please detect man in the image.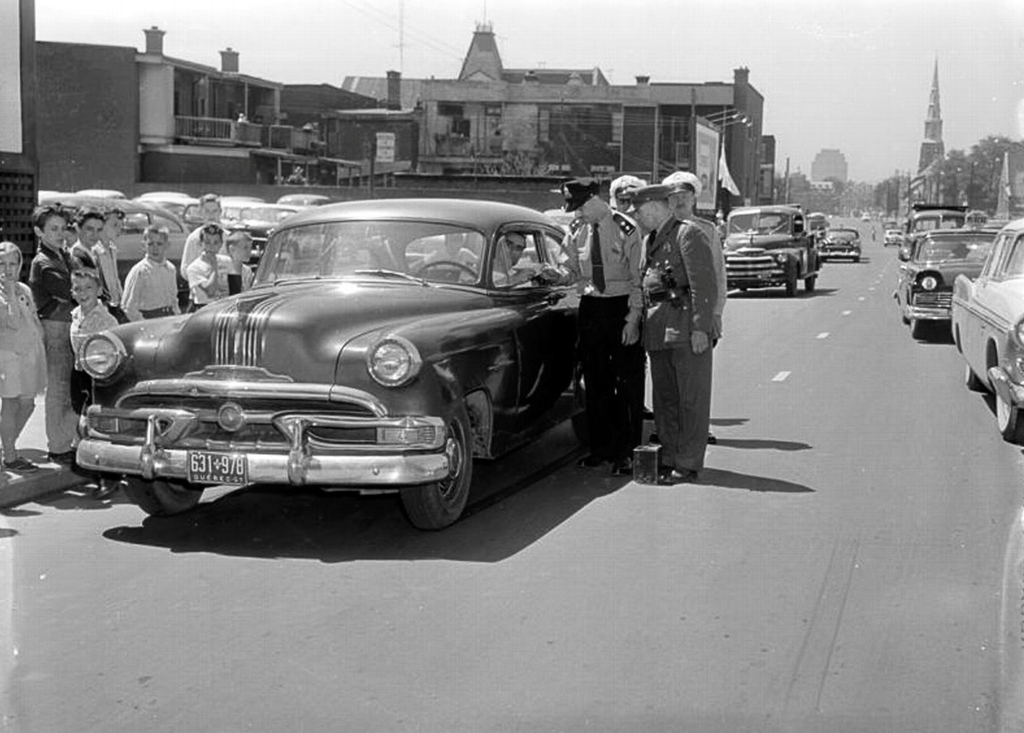
[541, 180, 645, 476].
